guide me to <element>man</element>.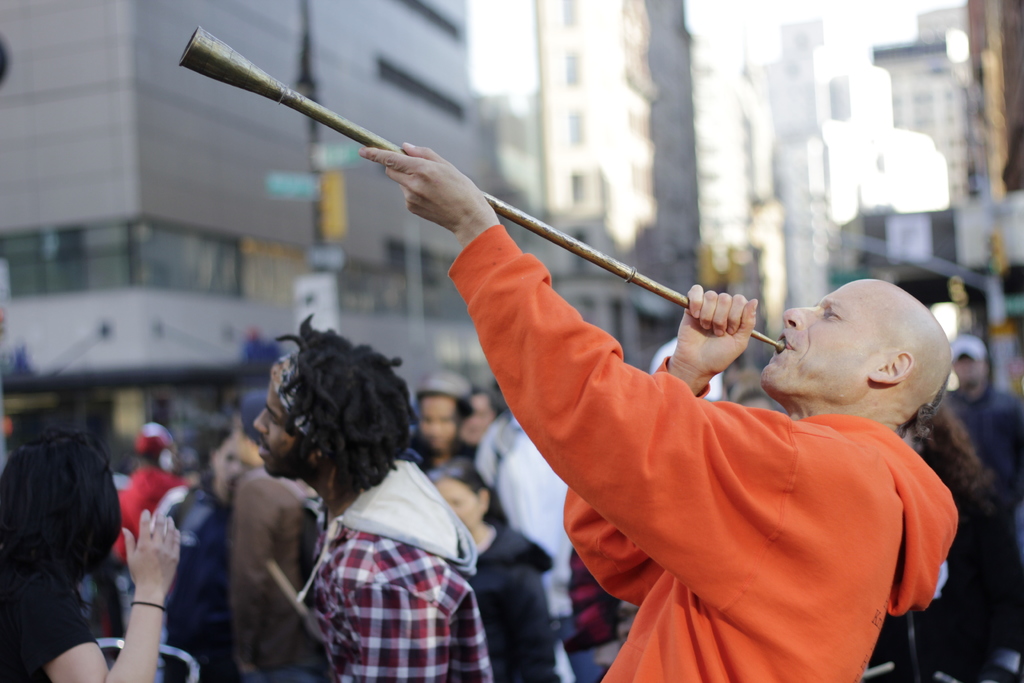
Guidance: [x1=166, y1=428, x2=263, y2=682].
